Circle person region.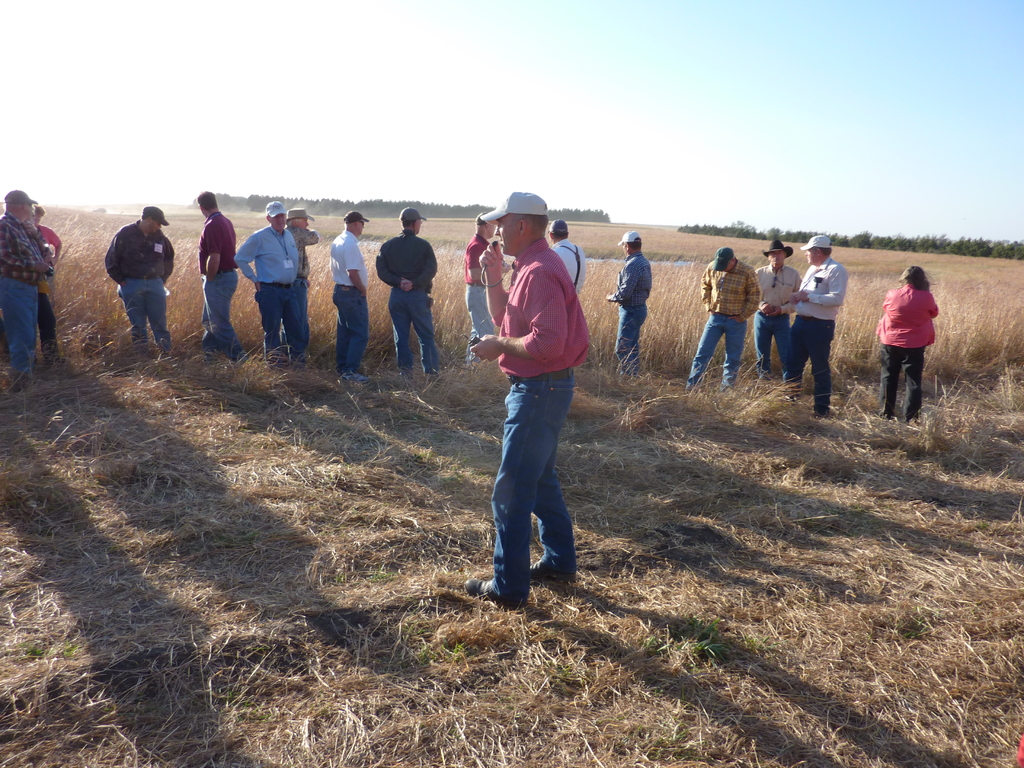
Region: [x1=865, y1=257, x2=943, y2=423].
